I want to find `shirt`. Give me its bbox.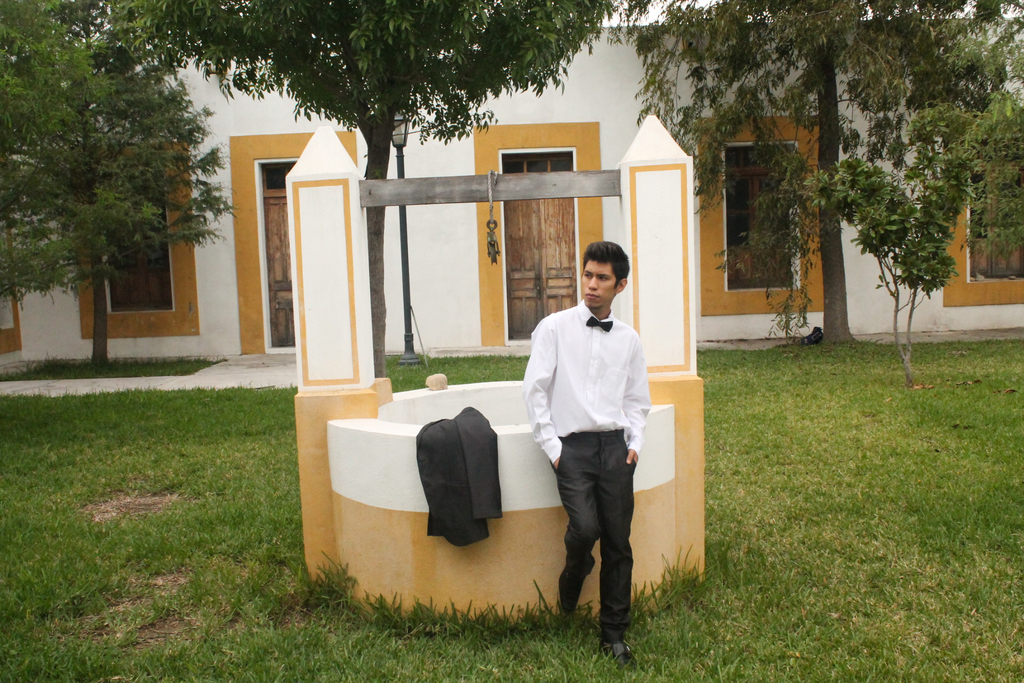
region(520, 297, 655, 465).
